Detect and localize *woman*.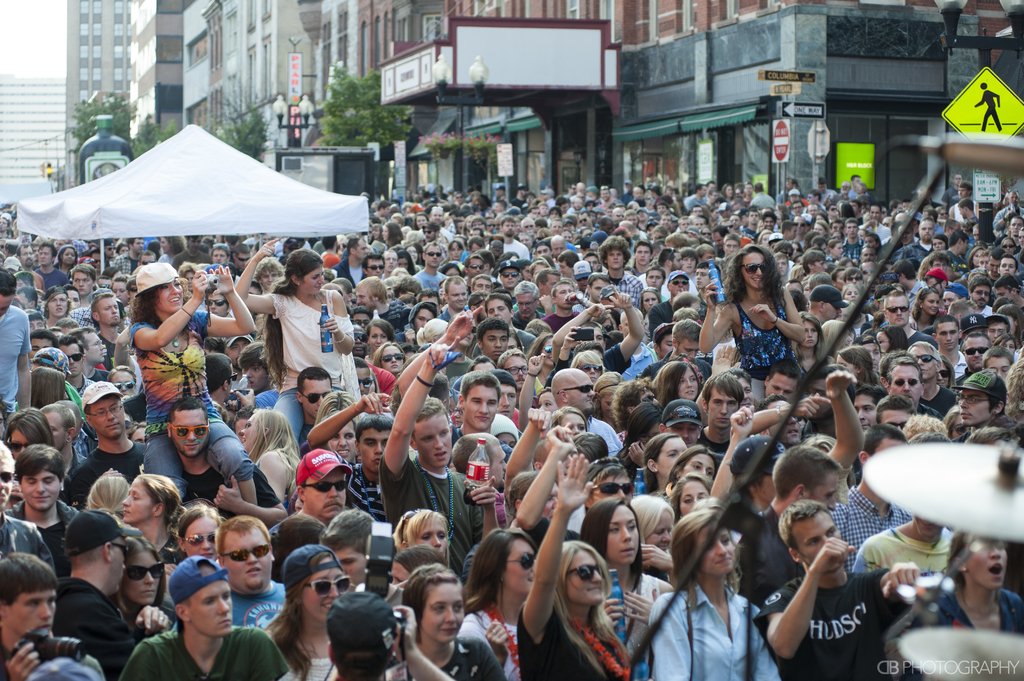
Localized at {"x1": 115, "y1": 471, "x2": 180, "y2": 559}.
